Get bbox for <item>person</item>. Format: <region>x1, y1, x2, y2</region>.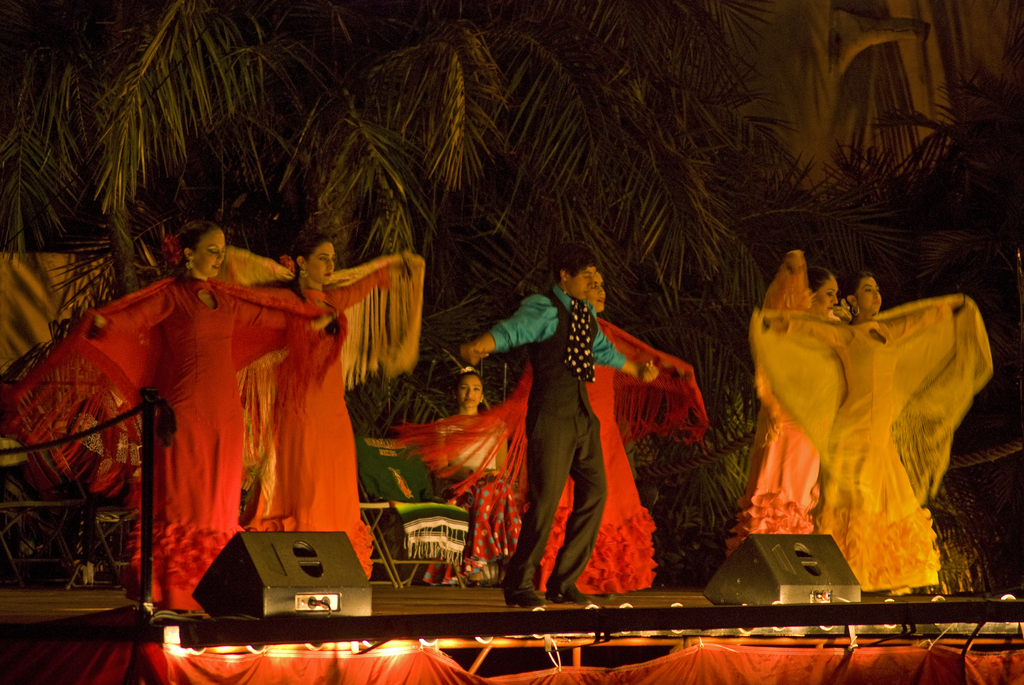
<region>400, 272, 714, 590</region>.
